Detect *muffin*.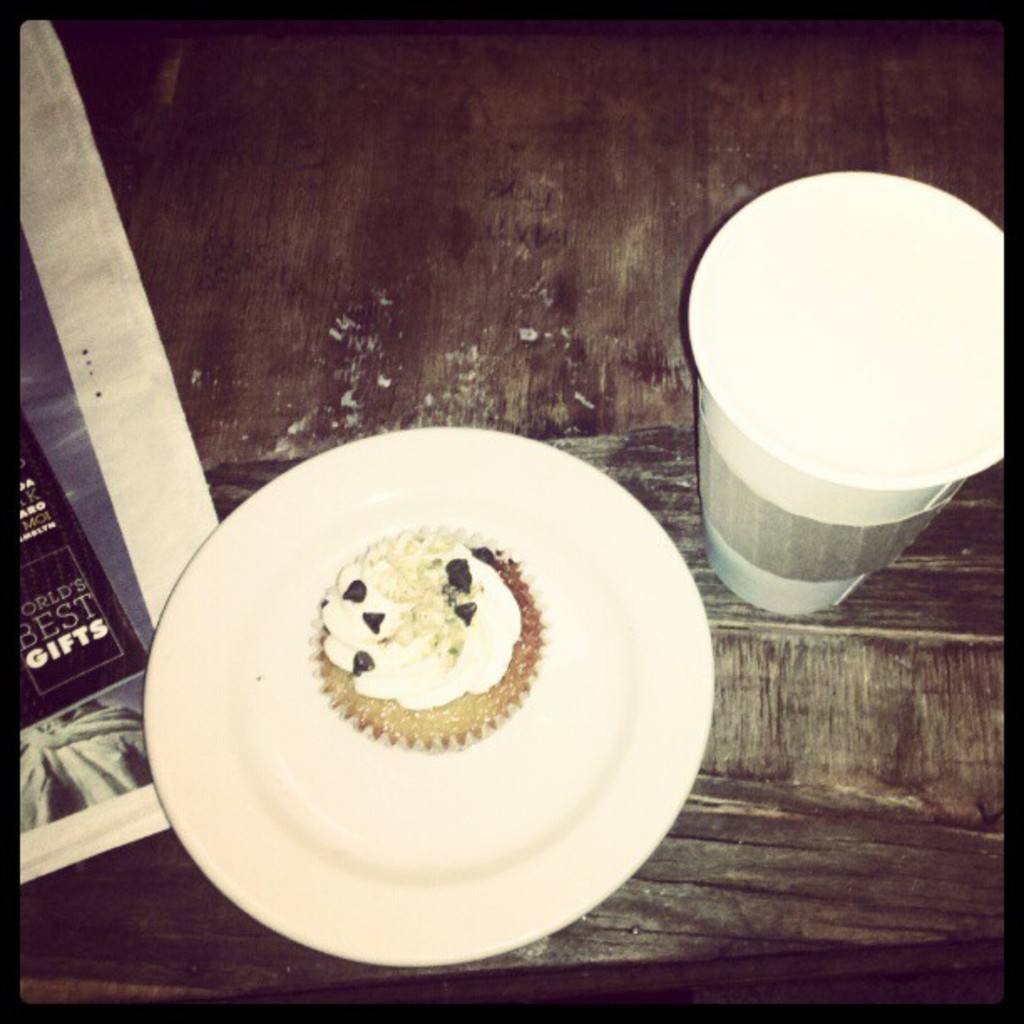
Detected at detection(335, 525, 545, 756).
